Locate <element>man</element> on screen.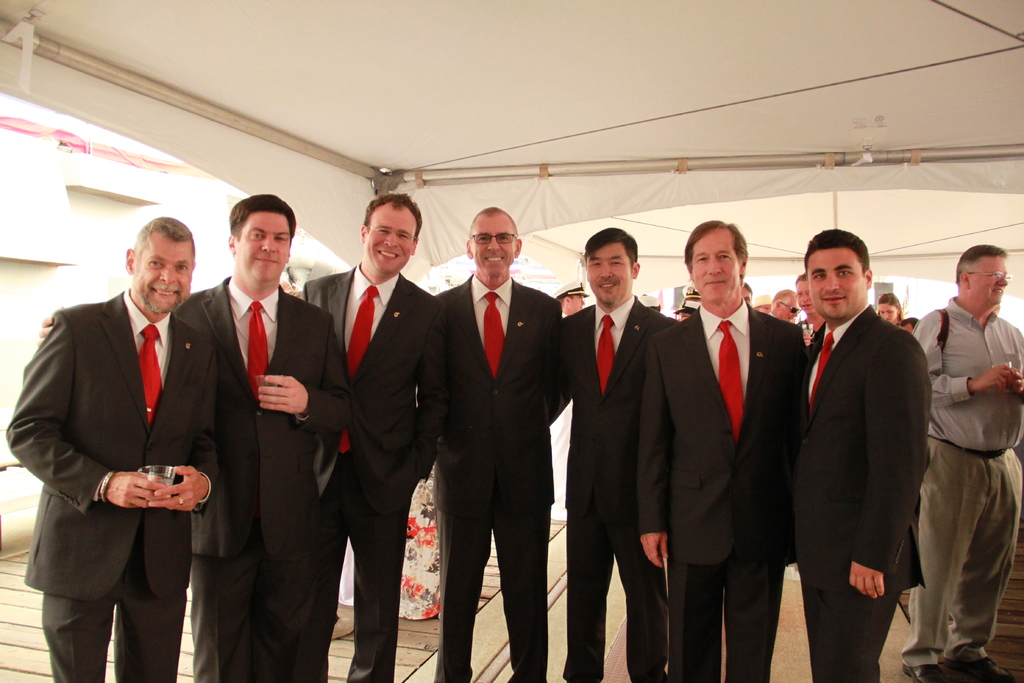
On screen at box(795, 273, 834, 340).
